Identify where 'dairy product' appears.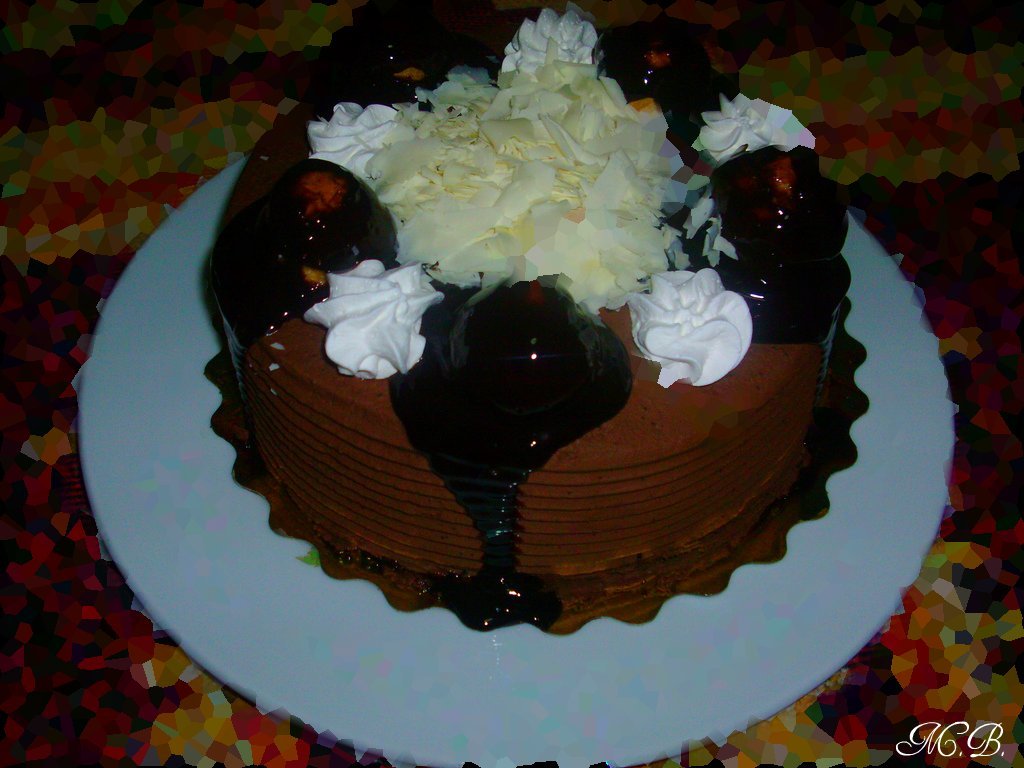
Appears at x1=701 y1=89 x2=805 y2=170.
